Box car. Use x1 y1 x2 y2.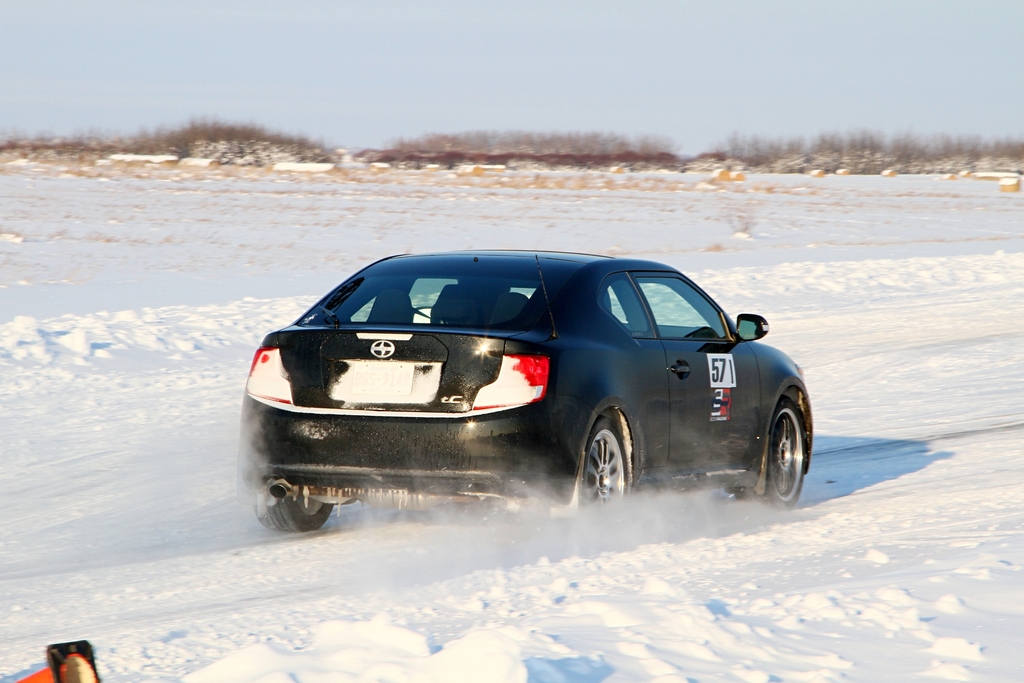
237 248 811 532.
